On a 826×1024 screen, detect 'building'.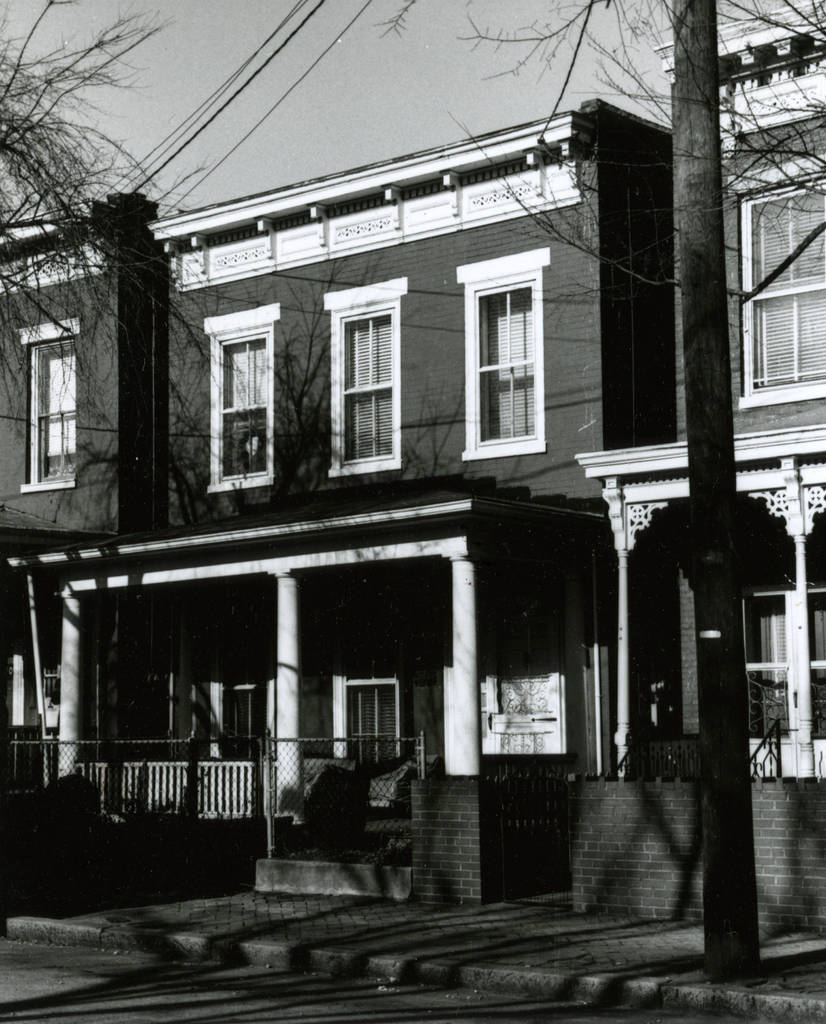
BBox(571, 3, 825, 929).
